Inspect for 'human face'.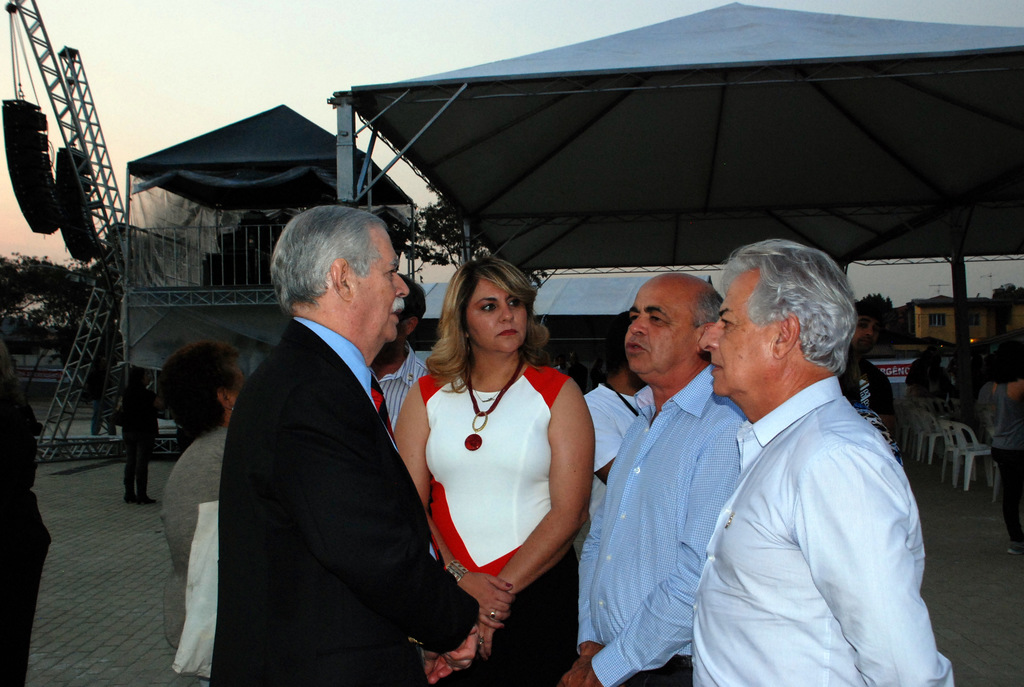
Inspection: (460, 275, 527, 351).
